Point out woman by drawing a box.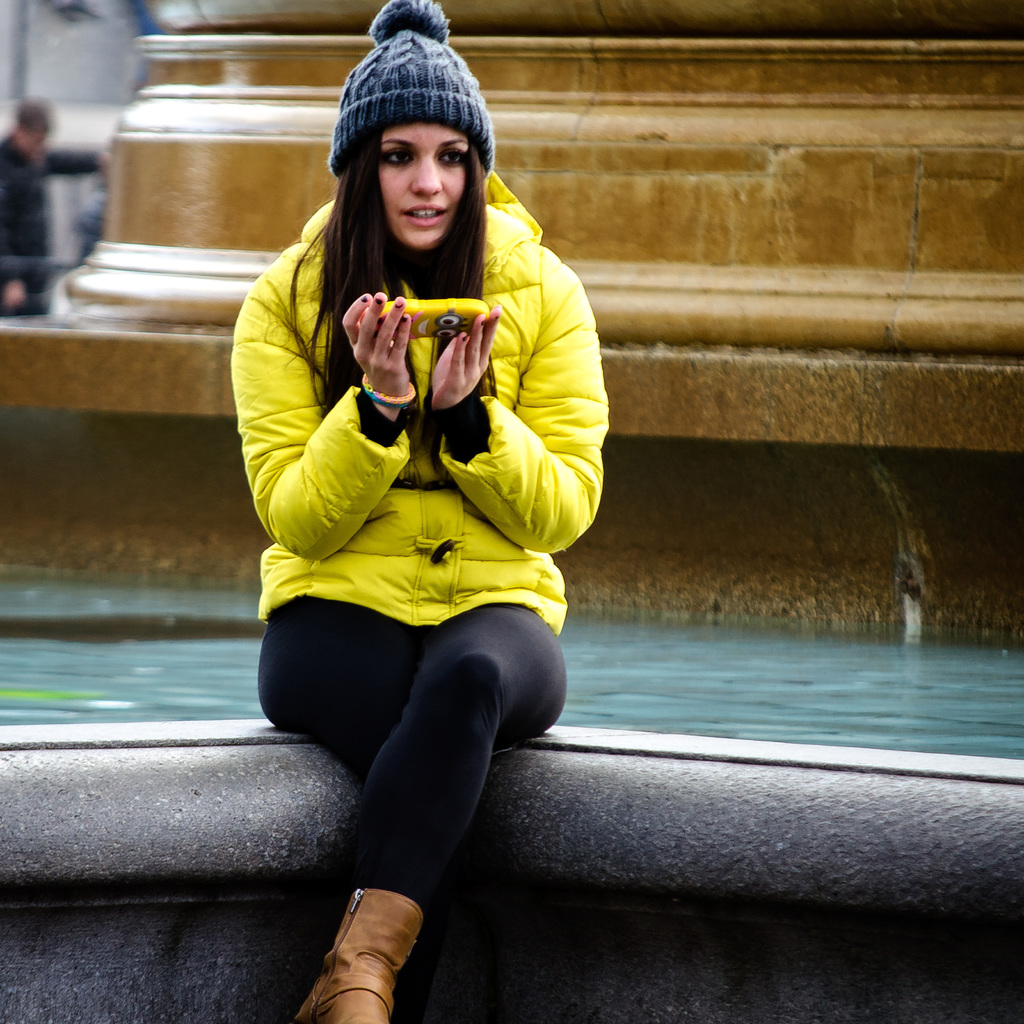
bbox=(204, 22, 629, 972).
